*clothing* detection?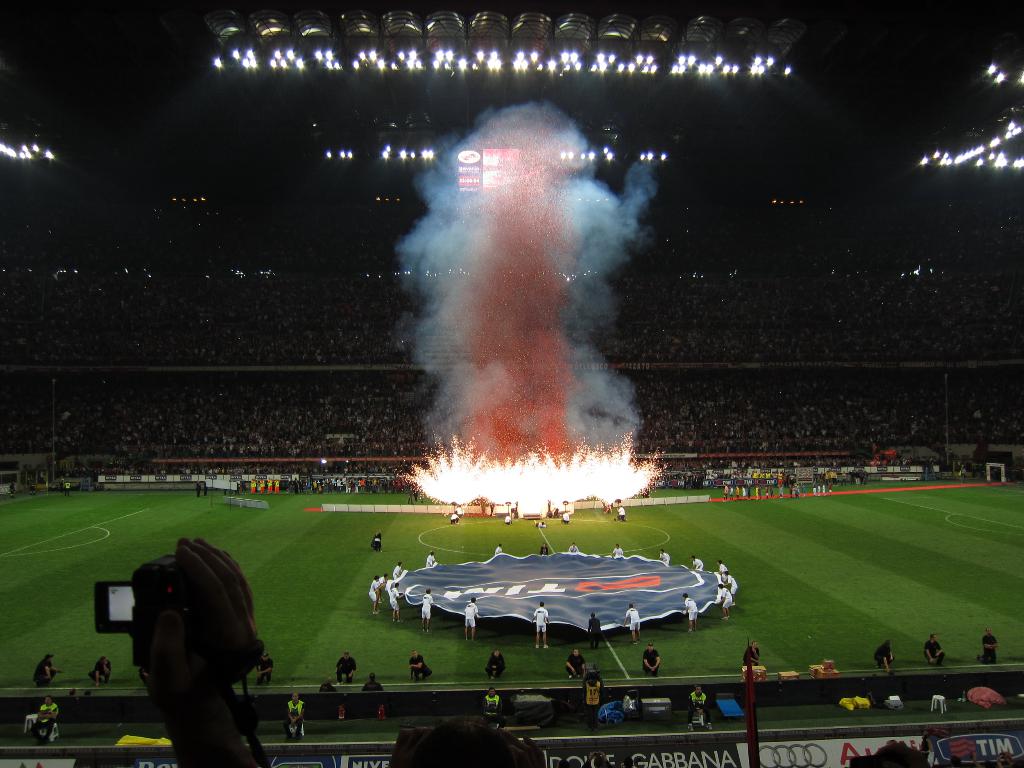
688 691 707 724
